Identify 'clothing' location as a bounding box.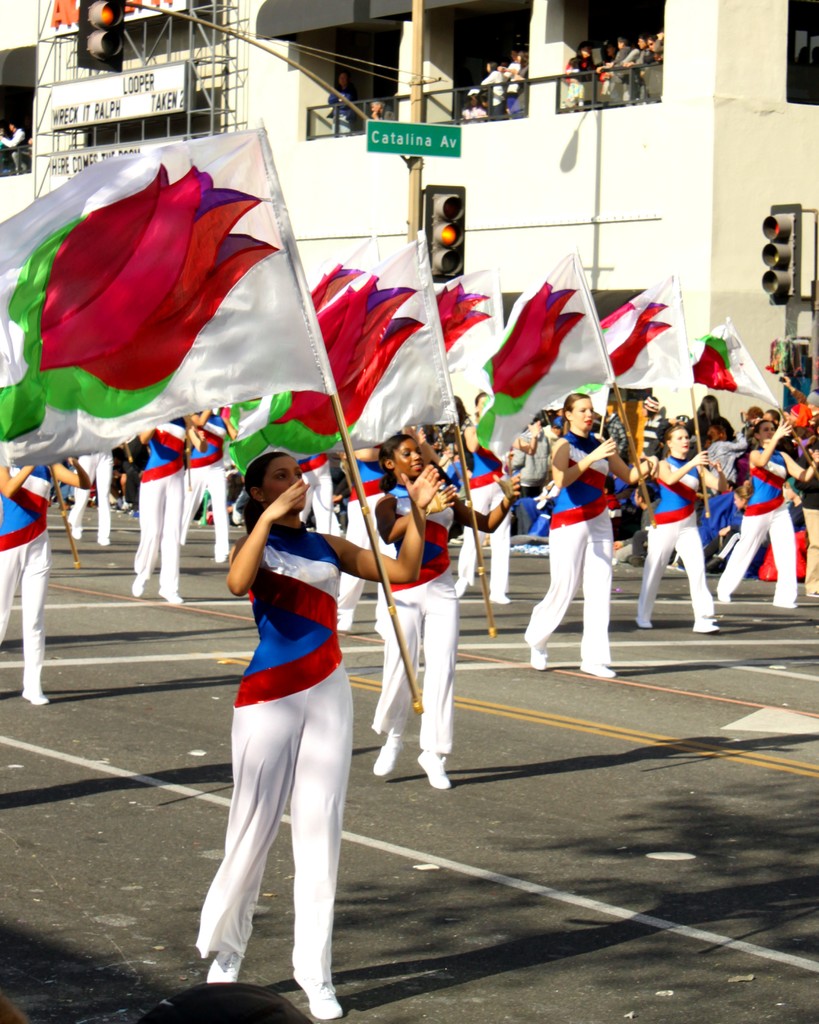
Rect(298, 449, 334, 531).
